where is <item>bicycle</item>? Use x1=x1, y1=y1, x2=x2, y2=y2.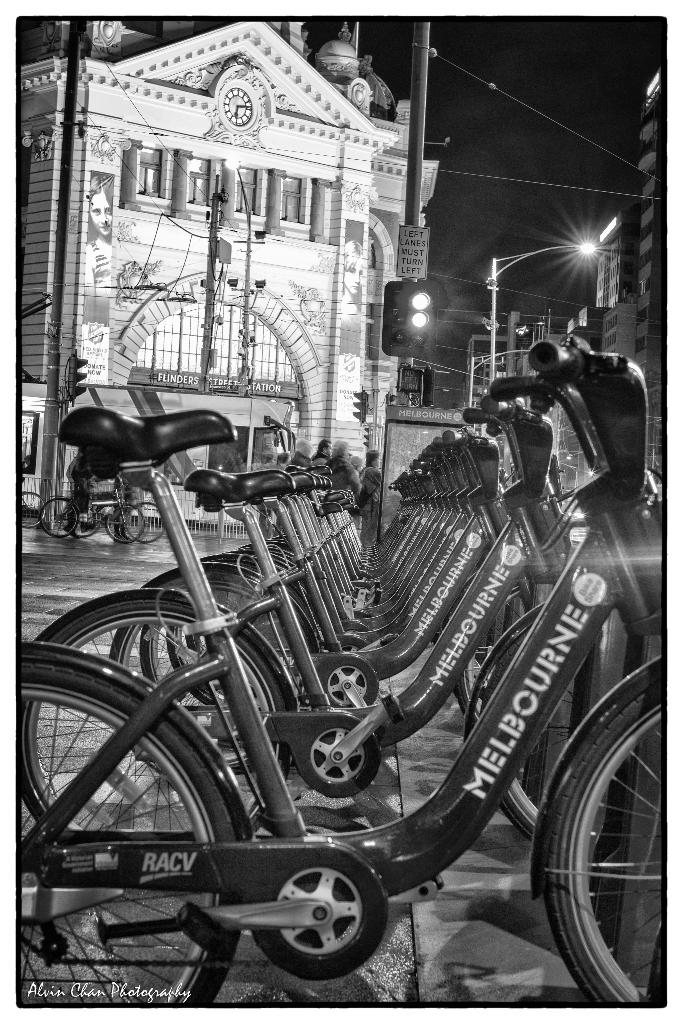
x1=160, y1=490, x2=453, y2=693.
